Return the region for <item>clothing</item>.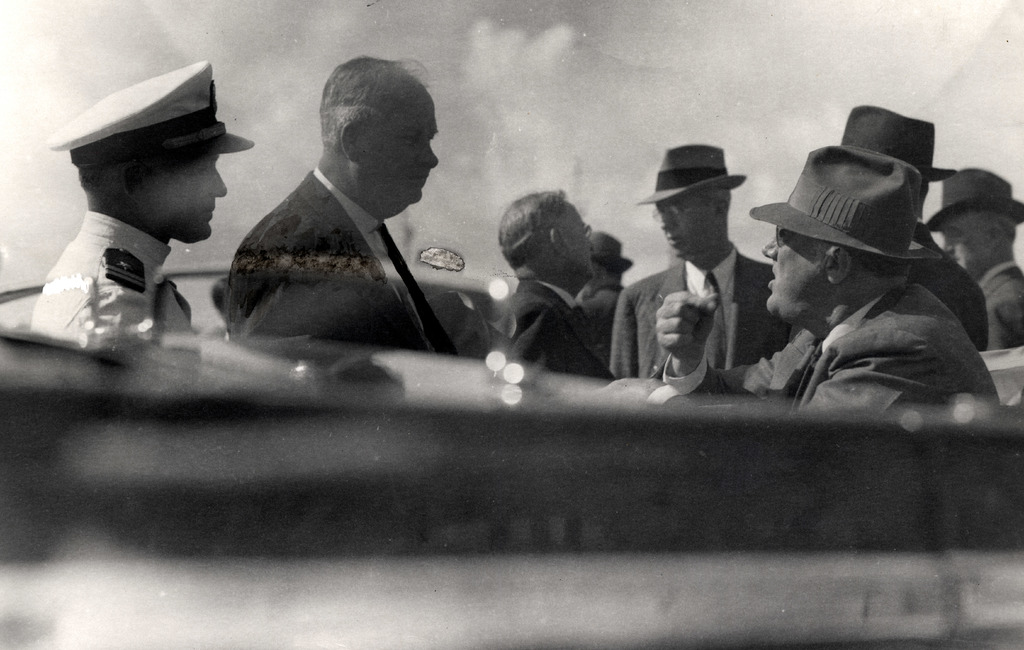
l=868, t=230, r=993, b=359.
